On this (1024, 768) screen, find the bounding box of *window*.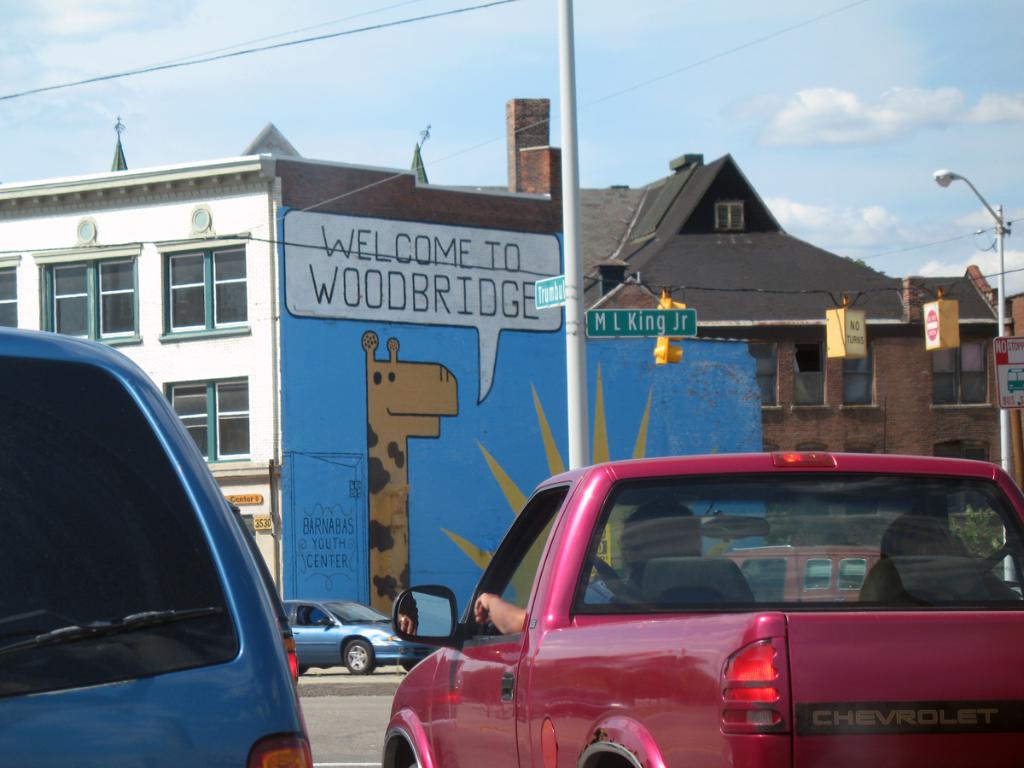
Bounding box: (42,244,143,333).
